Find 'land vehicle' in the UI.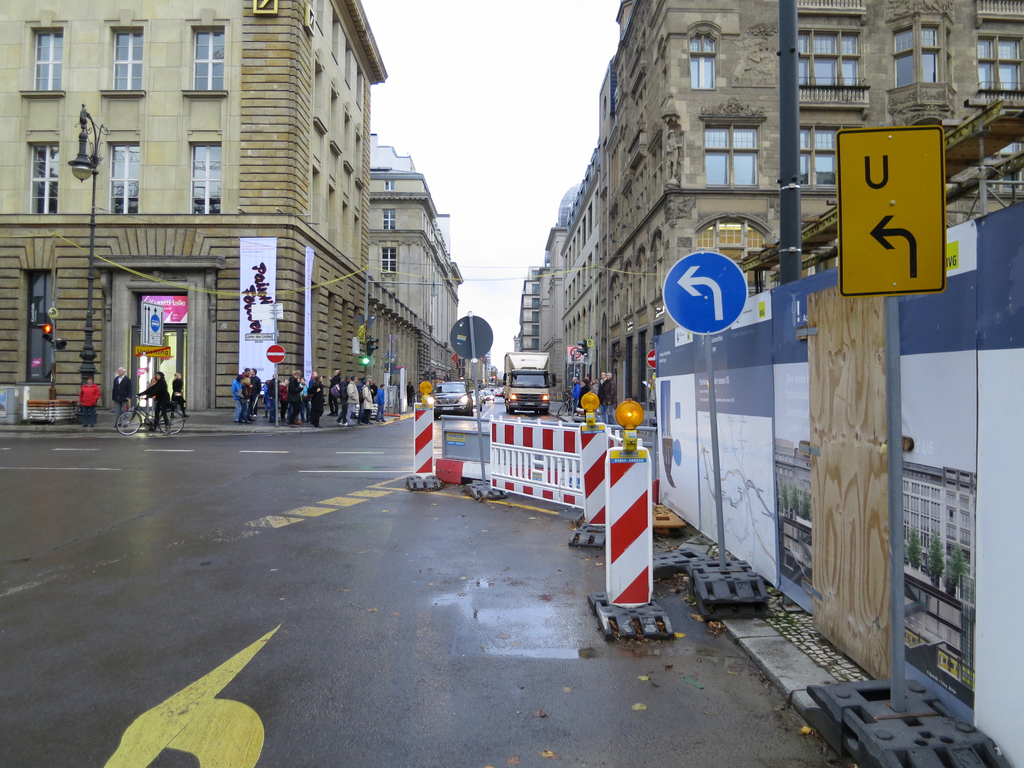
UI element at x1=499 y1=351 x2=554 y2=415.
